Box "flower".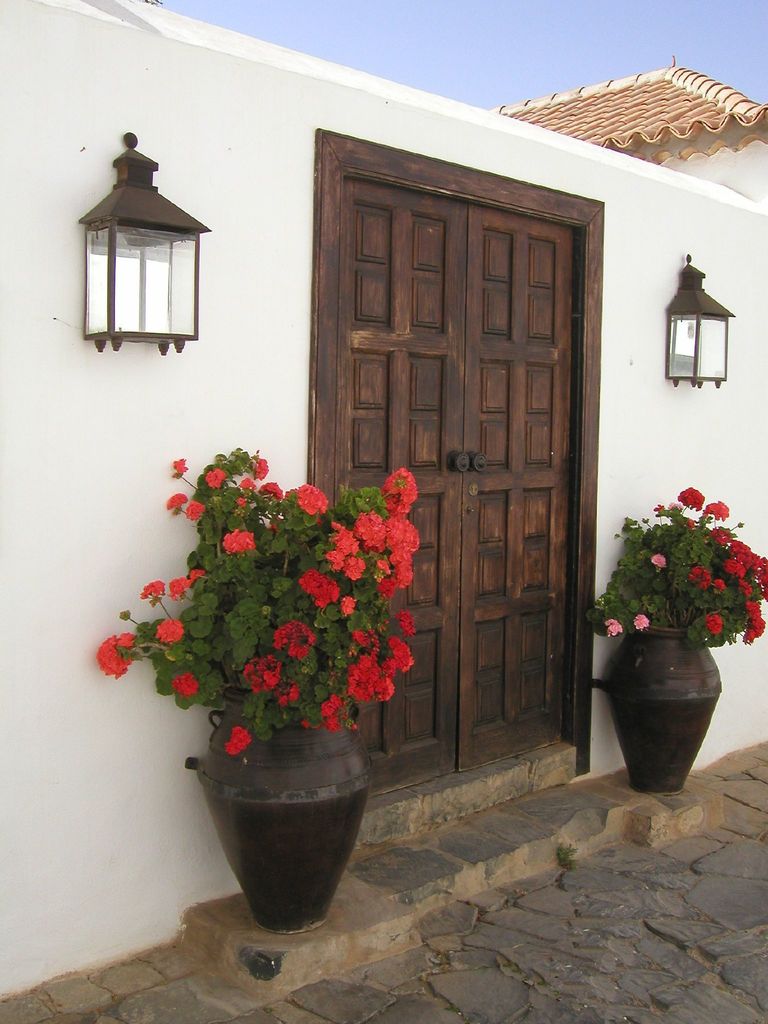
(170,564,205,599).
